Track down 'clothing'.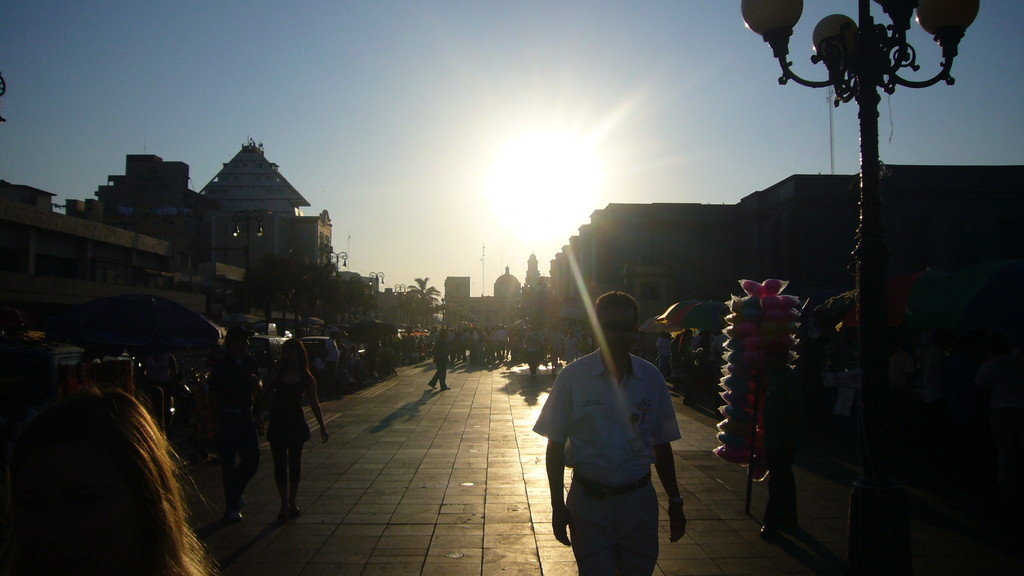
Tracked to (540,310,696,561).
